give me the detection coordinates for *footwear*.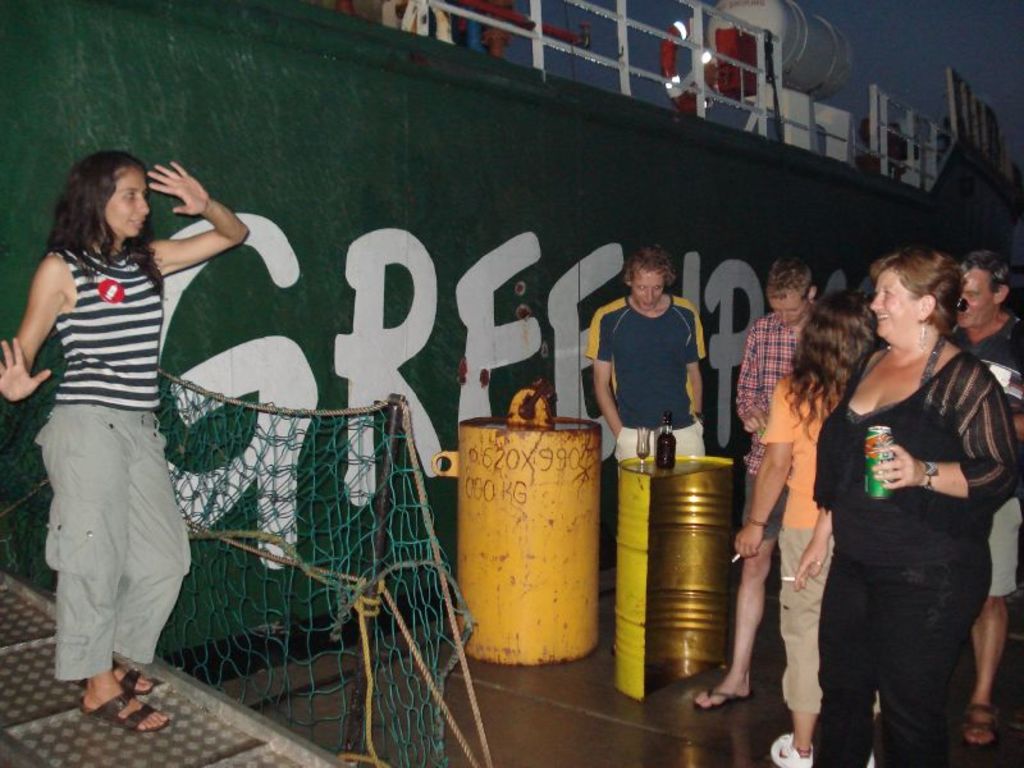
box=[769, 727, 823, 767].
